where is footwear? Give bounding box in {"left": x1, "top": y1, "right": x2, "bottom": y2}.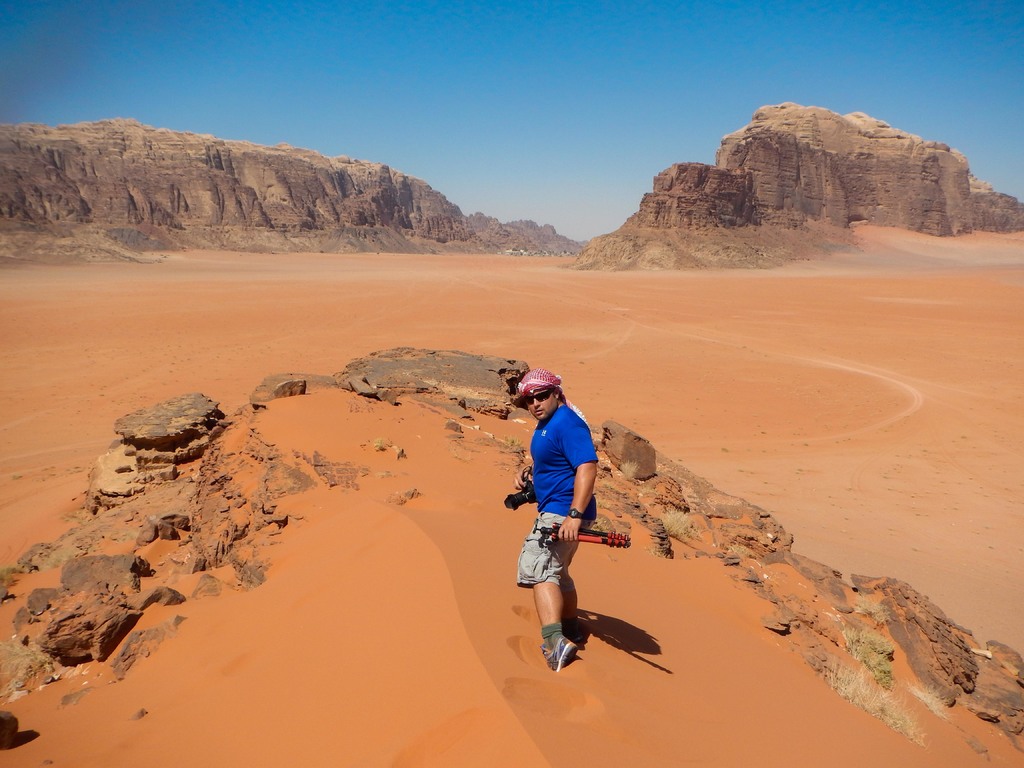
{"left": 546, "top": 633, "right": 577, "bottom": 663}.
